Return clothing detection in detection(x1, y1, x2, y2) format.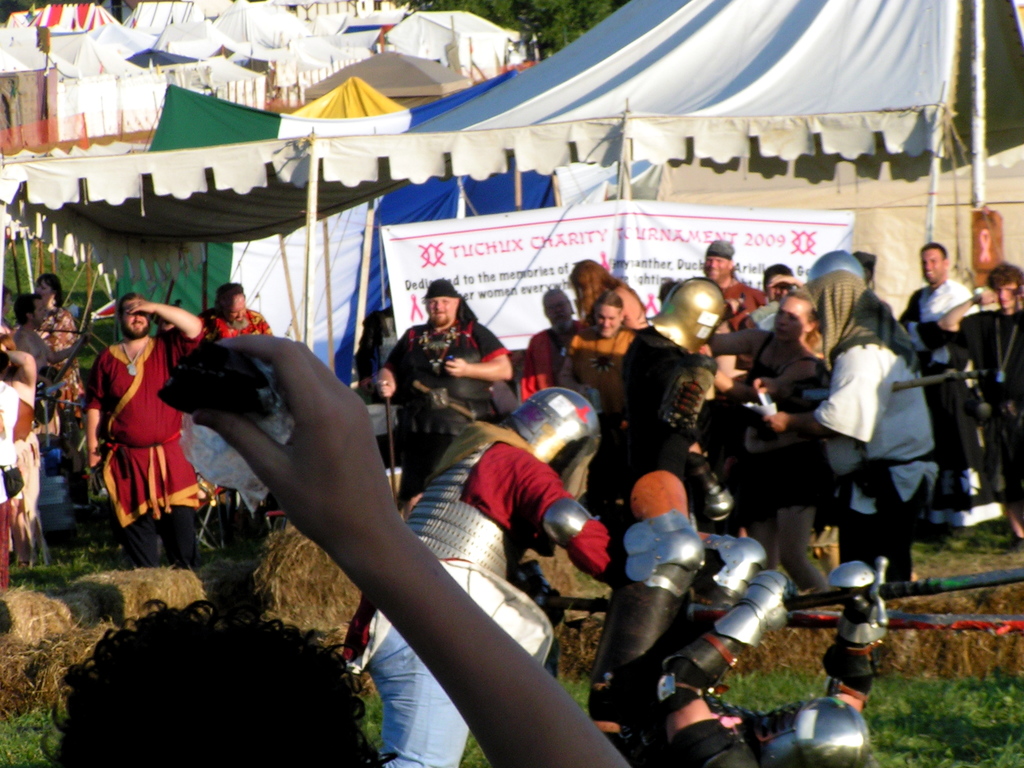
detection(812, 336, 941, 579).
